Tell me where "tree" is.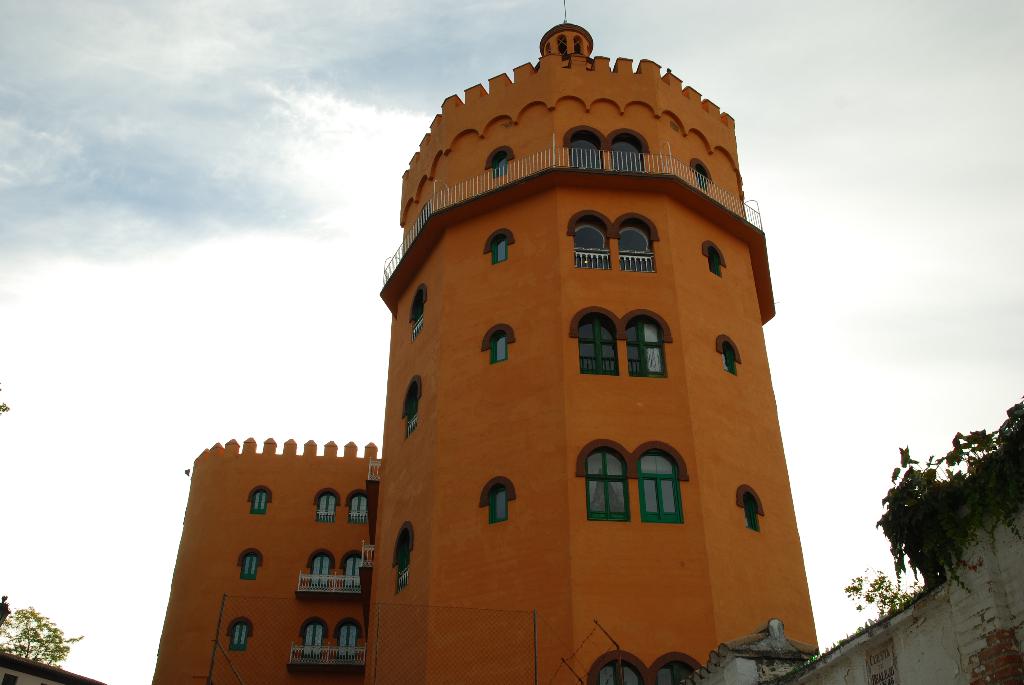
"tree" is at select_region(840, 565, 911, 614).
